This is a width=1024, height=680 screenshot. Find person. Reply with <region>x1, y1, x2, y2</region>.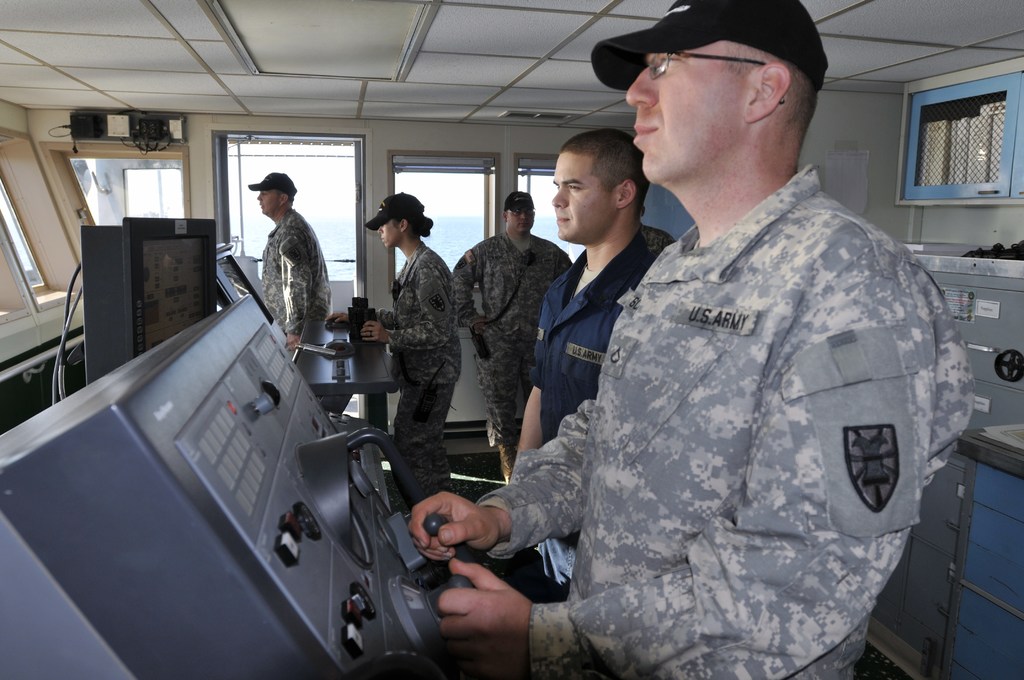
<region>323, 191, 461, 499</region>.
